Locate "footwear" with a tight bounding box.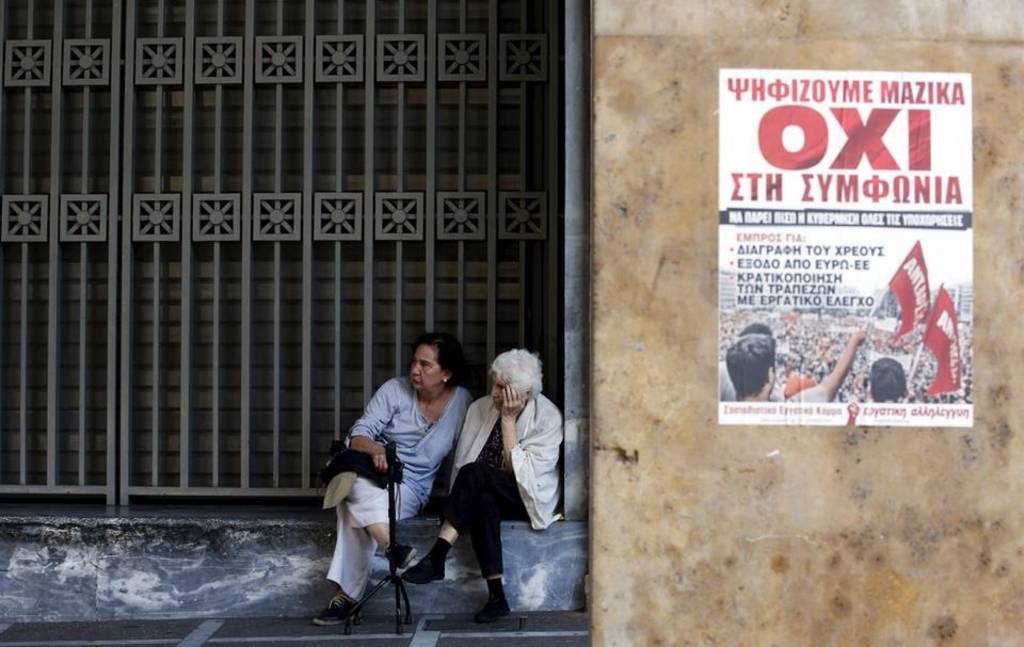
385:530:414:568.
